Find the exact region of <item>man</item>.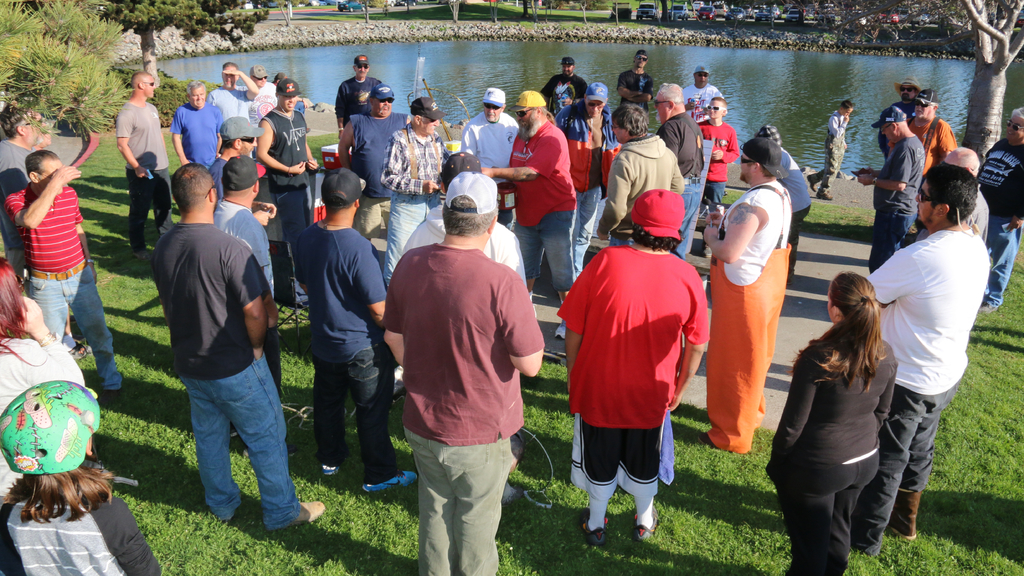
Exact region: locate(286, 166, 419, 495).
